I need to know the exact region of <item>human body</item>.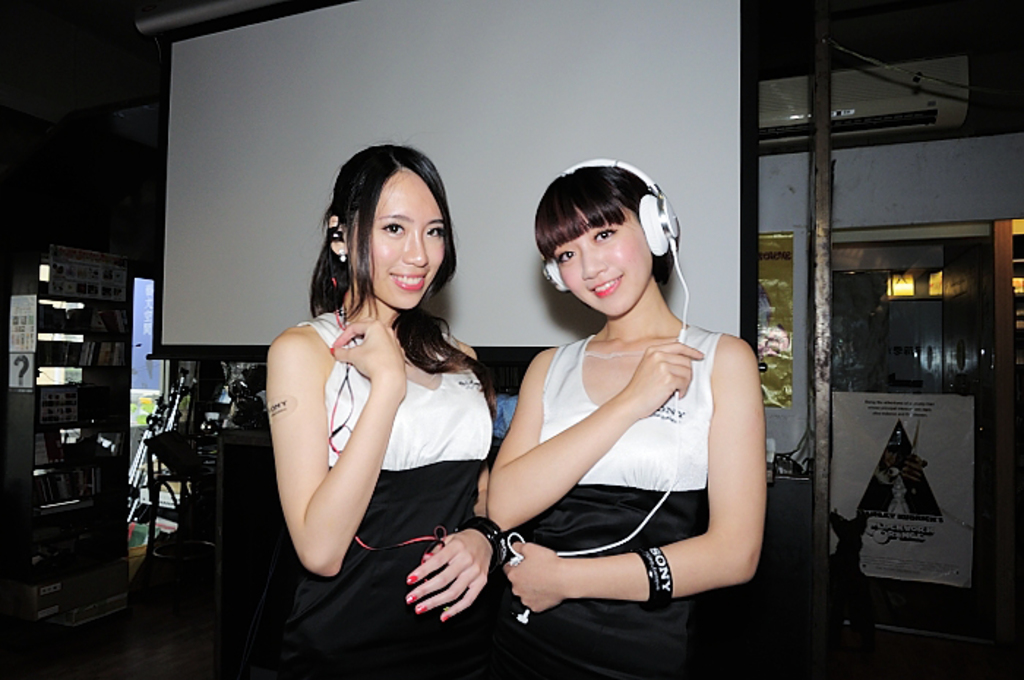
Region: l=249, t=193, r=489, b=614.
